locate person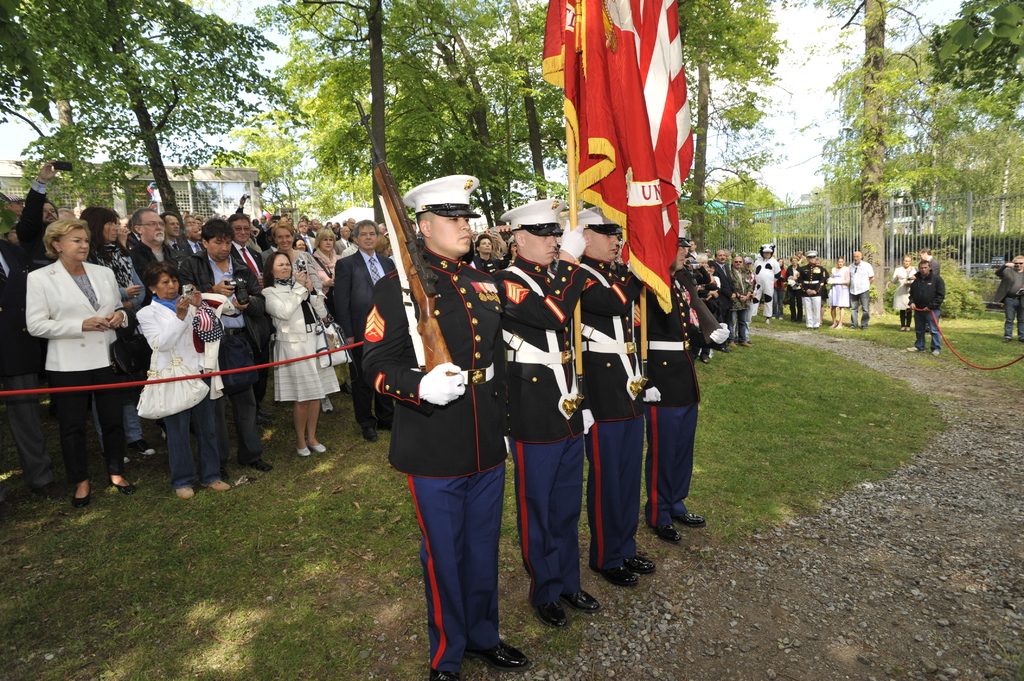
crop(919, 243, 941, 275)
